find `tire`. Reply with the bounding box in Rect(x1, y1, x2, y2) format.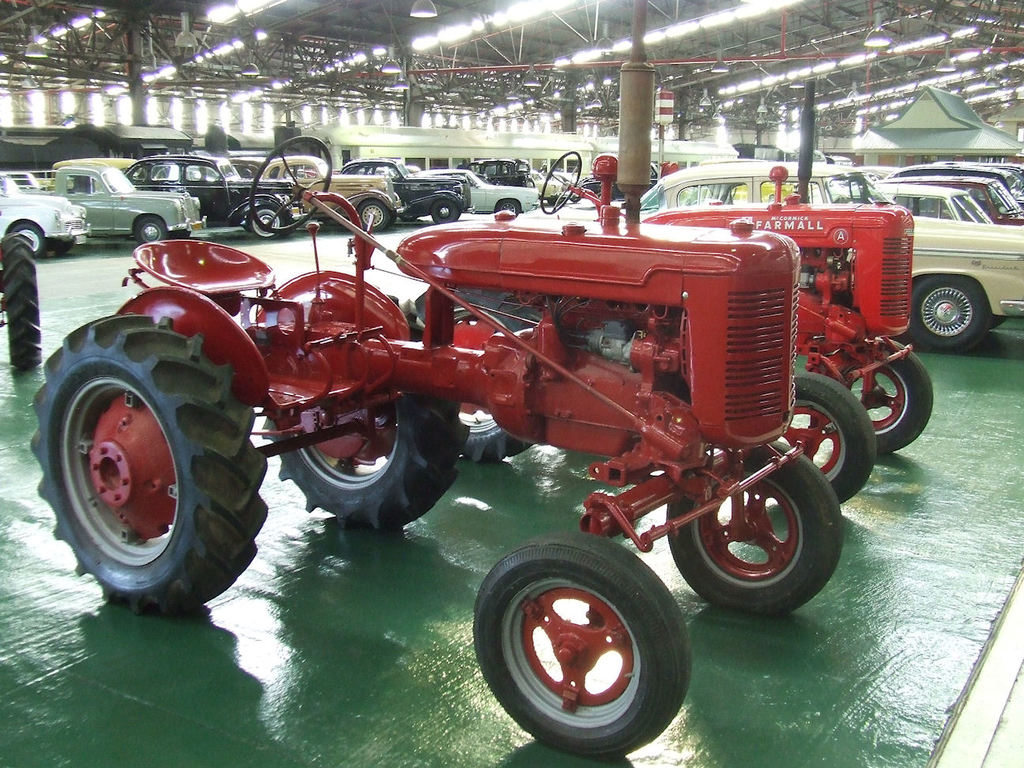
Rect(468, 533, 693, 760).
